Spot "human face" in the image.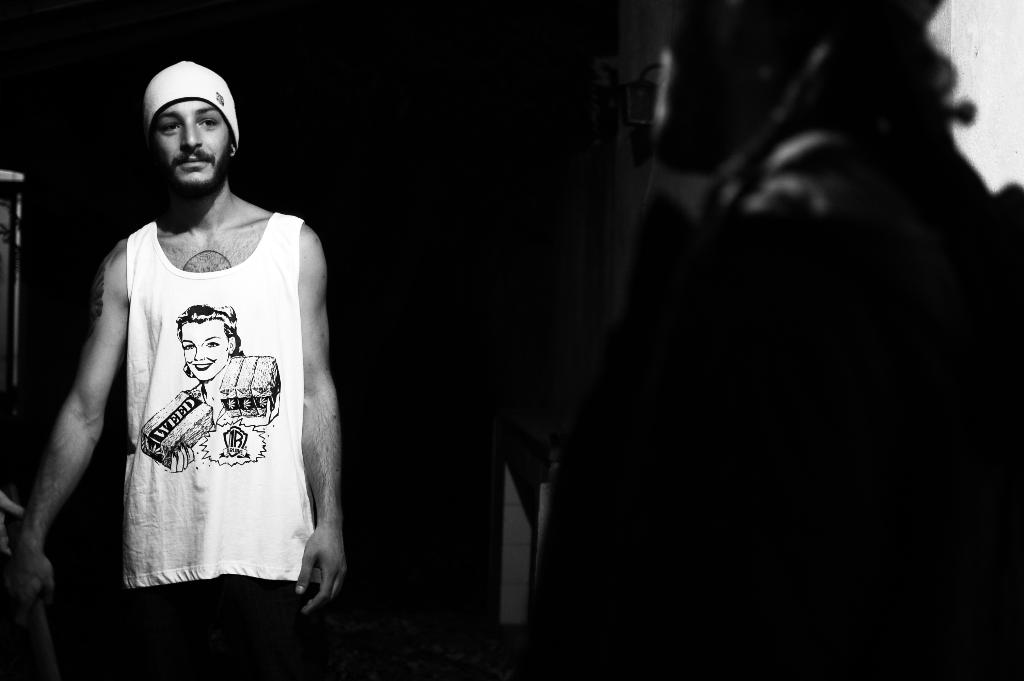
"human face" found at [left=150, top=98, right=231, bottom=192].
